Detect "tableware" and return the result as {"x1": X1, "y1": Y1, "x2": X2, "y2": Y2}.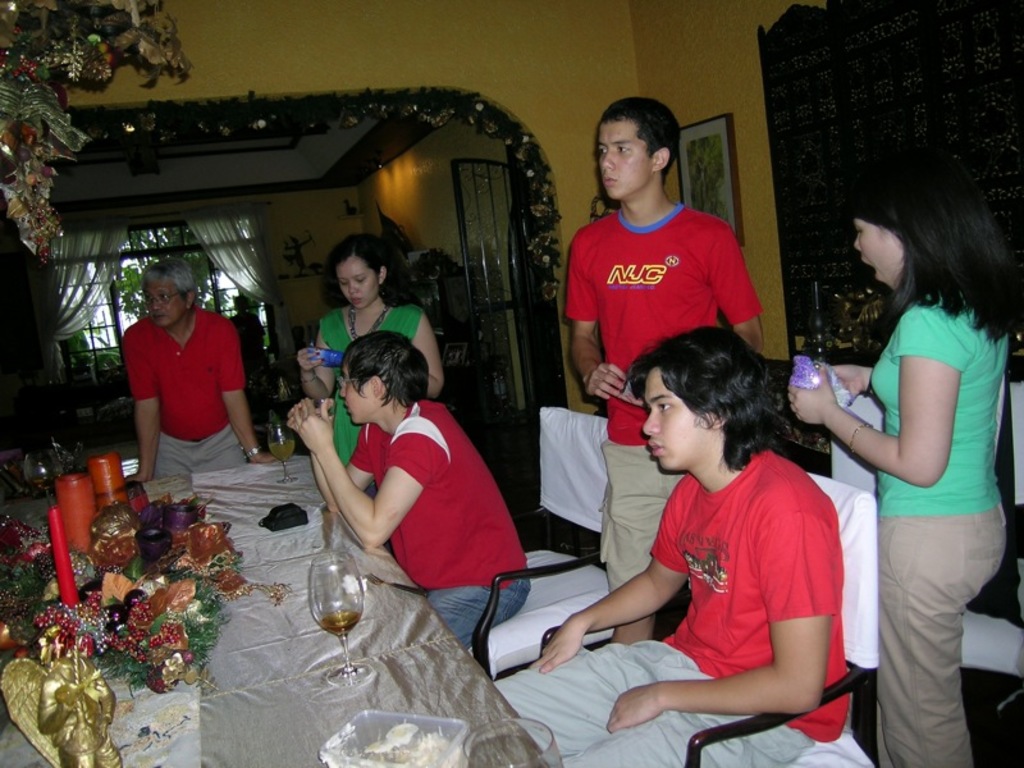
{"x1": 305, "y1": 553, "x2": 376, "y2": 685}.
